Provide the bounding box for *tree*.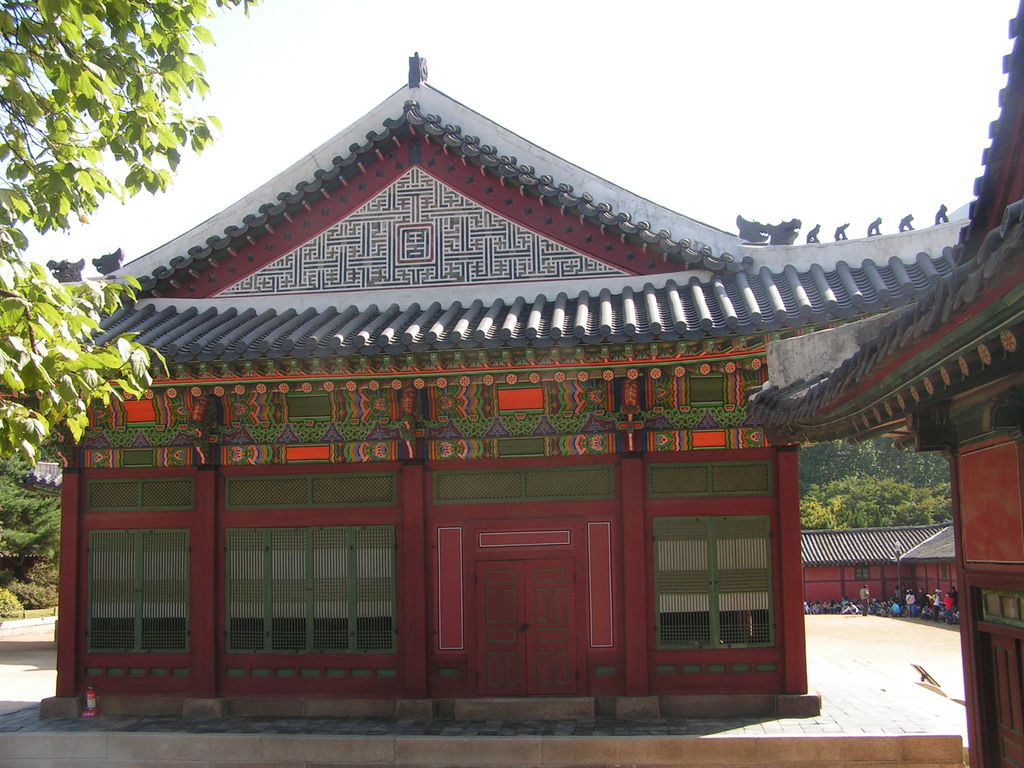
797:467:957:538.
